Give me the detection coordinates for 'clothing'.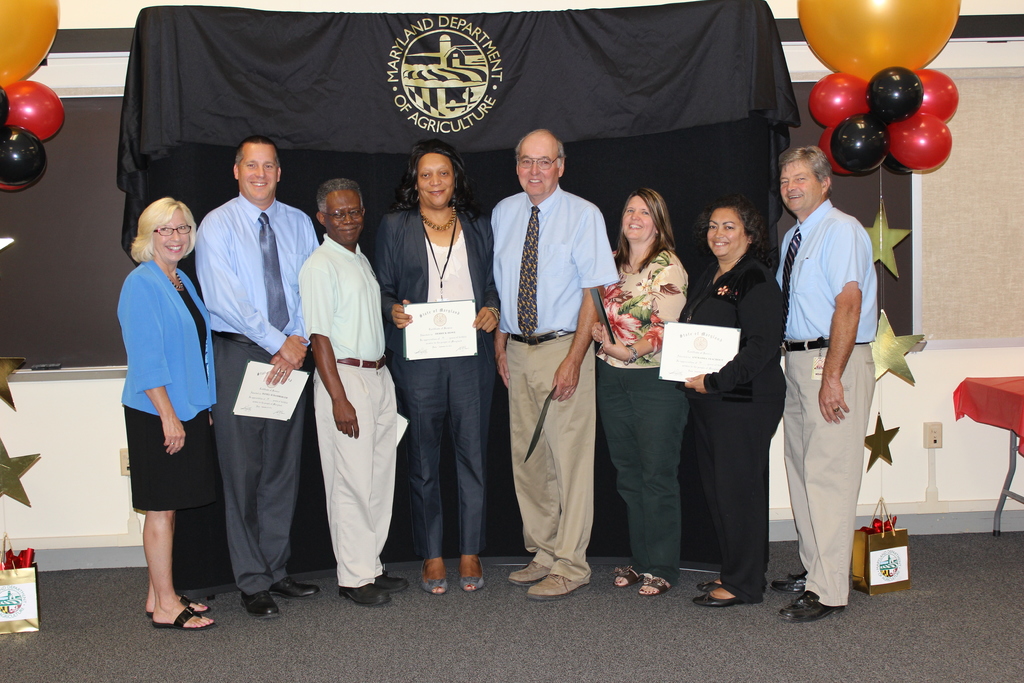
region(124, 252, 218, 509).
